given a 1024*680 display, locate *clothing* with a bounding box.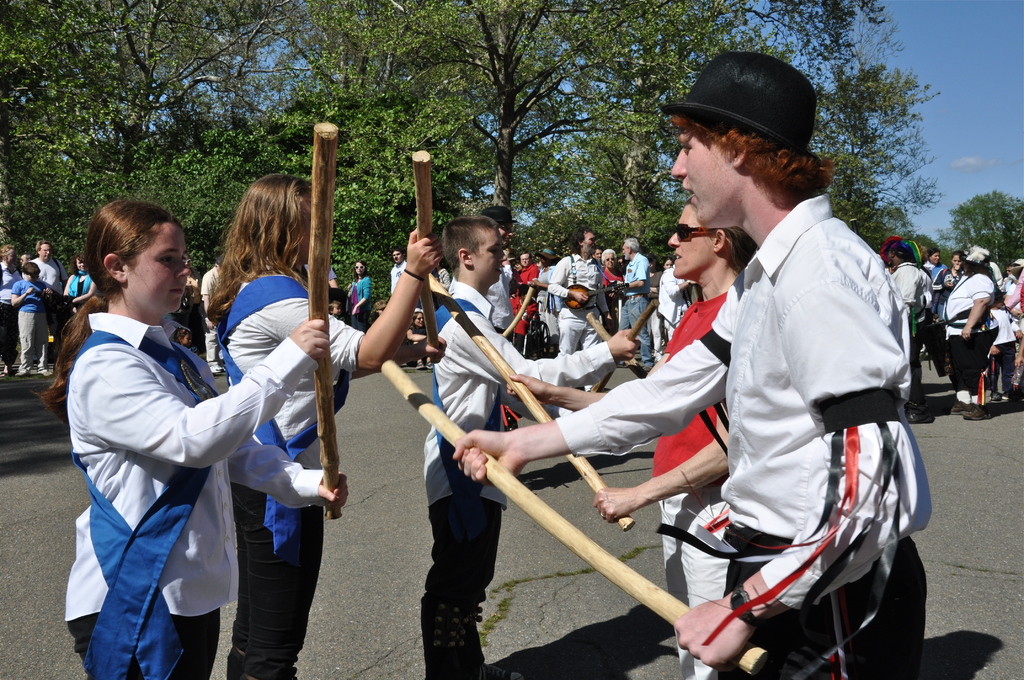
Located: [left=389, top=257, right=408, bottom=286].
